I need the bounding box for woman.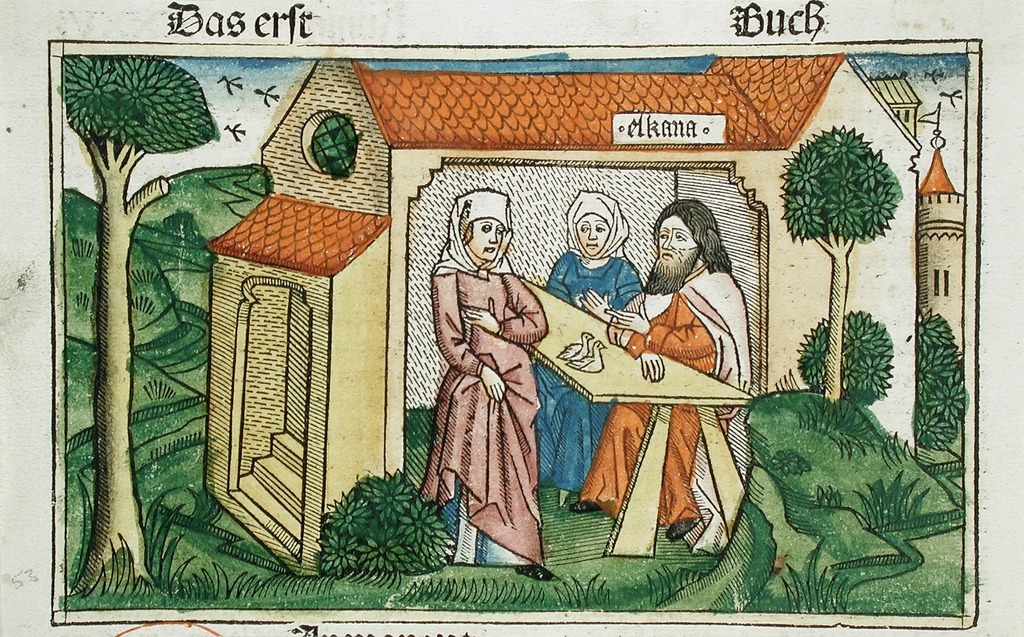
Here it is: select_region(428, 166, 577, 579).
